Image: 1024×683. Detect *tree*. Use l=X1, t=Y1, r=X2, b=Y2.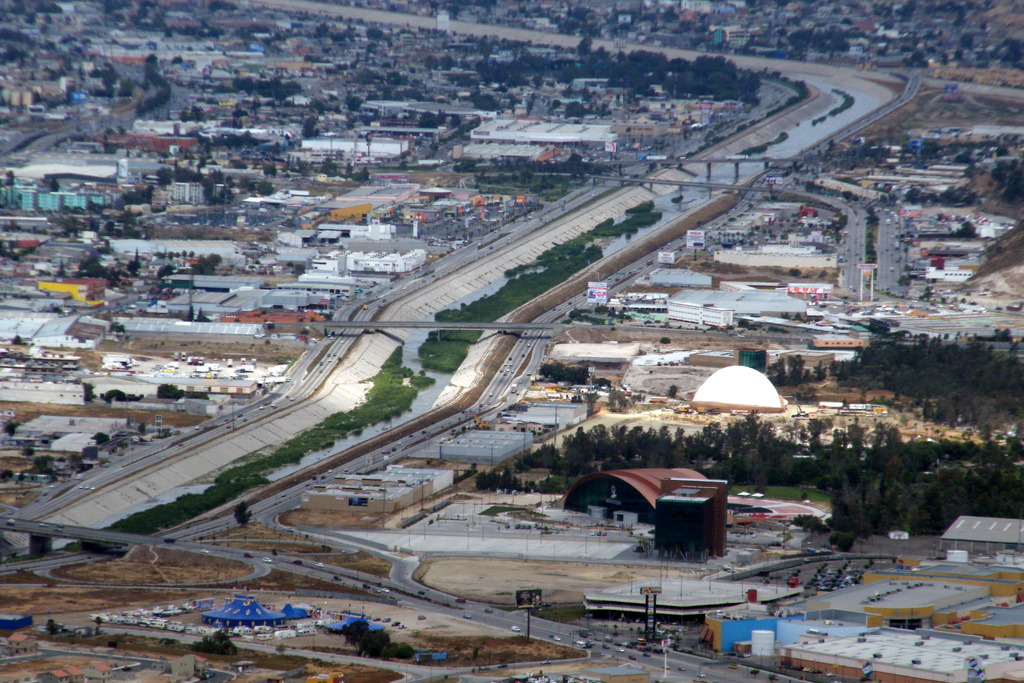
l=819, t=414, r=830, b=490.
